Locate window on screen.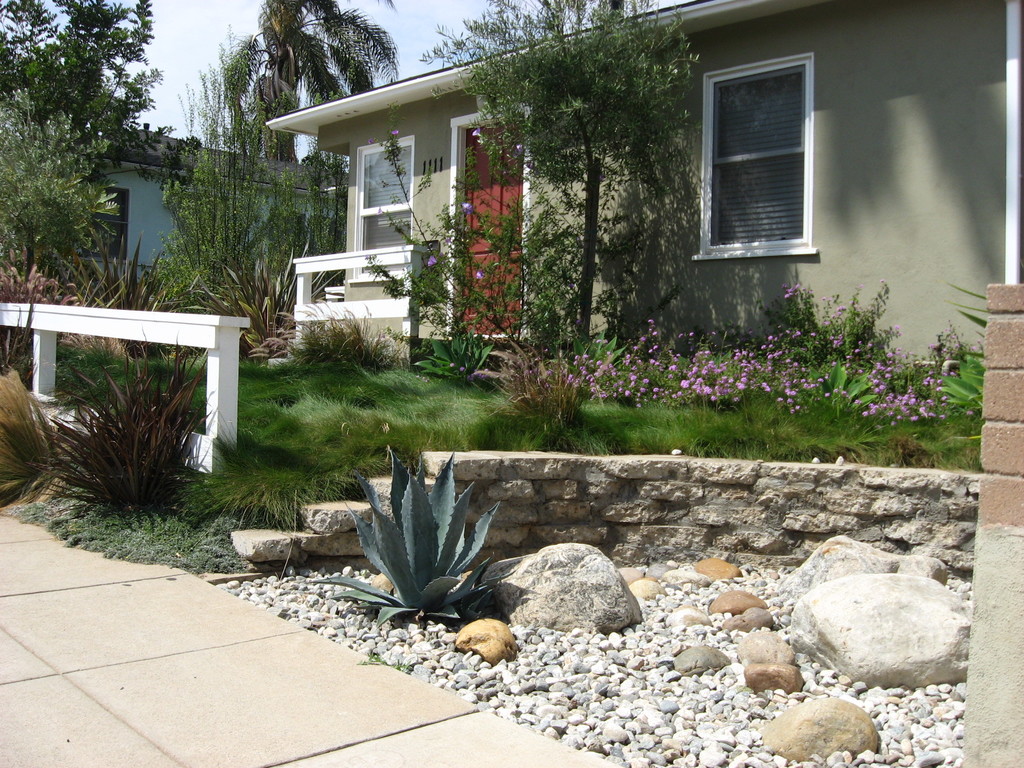
On screen at 259 209 303 252.
